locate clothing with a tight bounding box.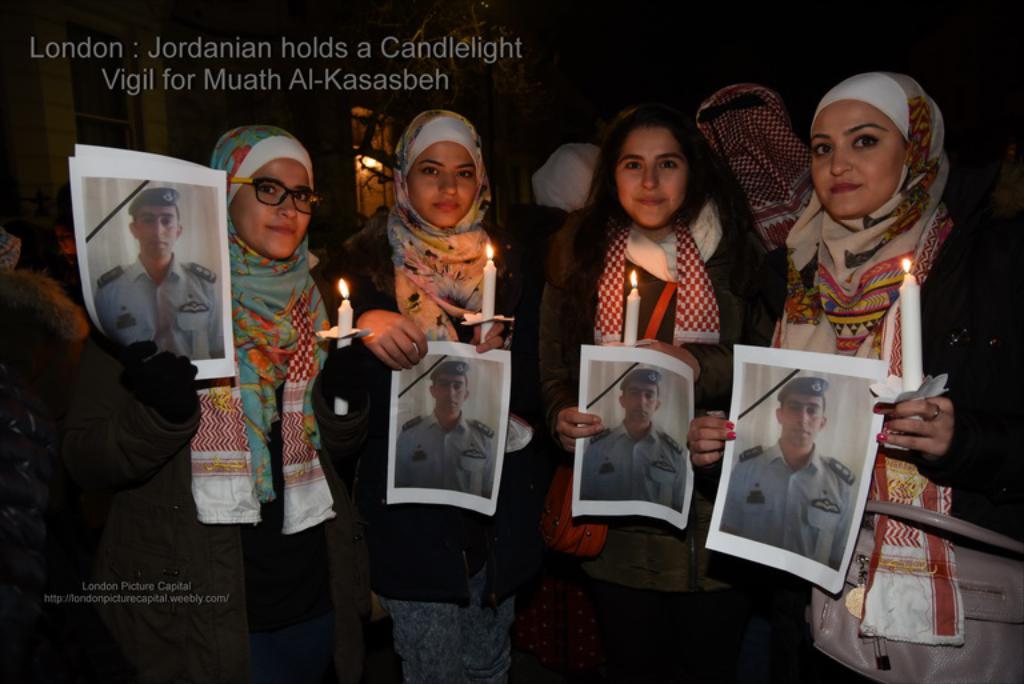
crop(313, 113, 540, 683).
